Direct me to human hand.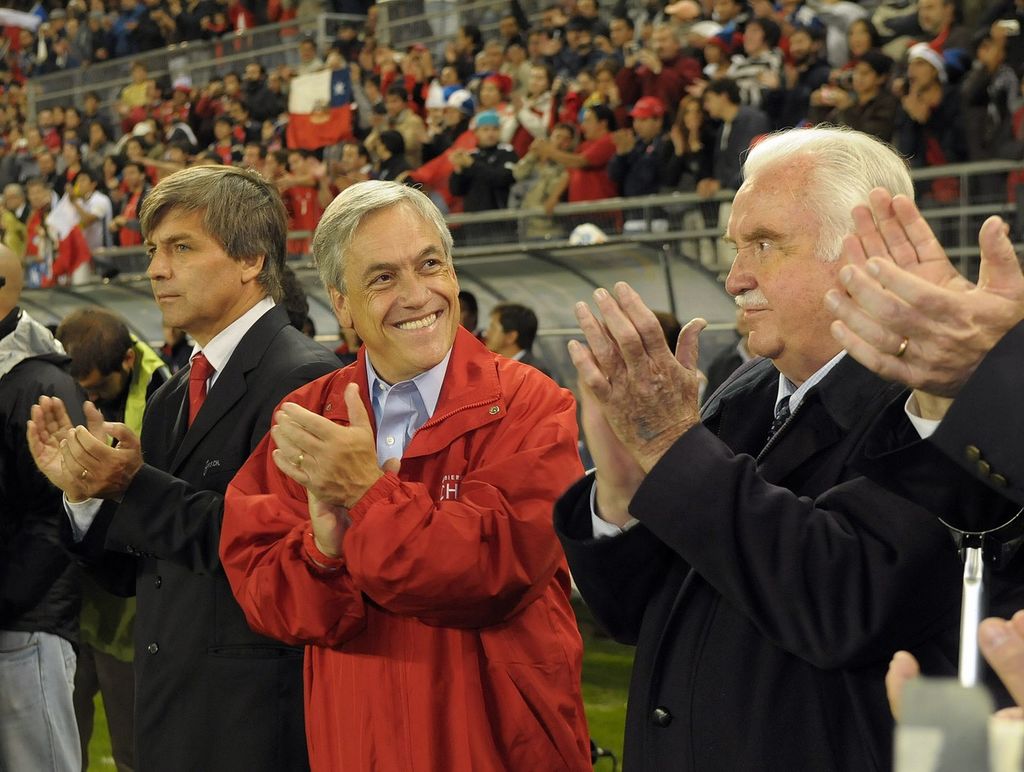
Direction: box(757, 68, 778, 88).
